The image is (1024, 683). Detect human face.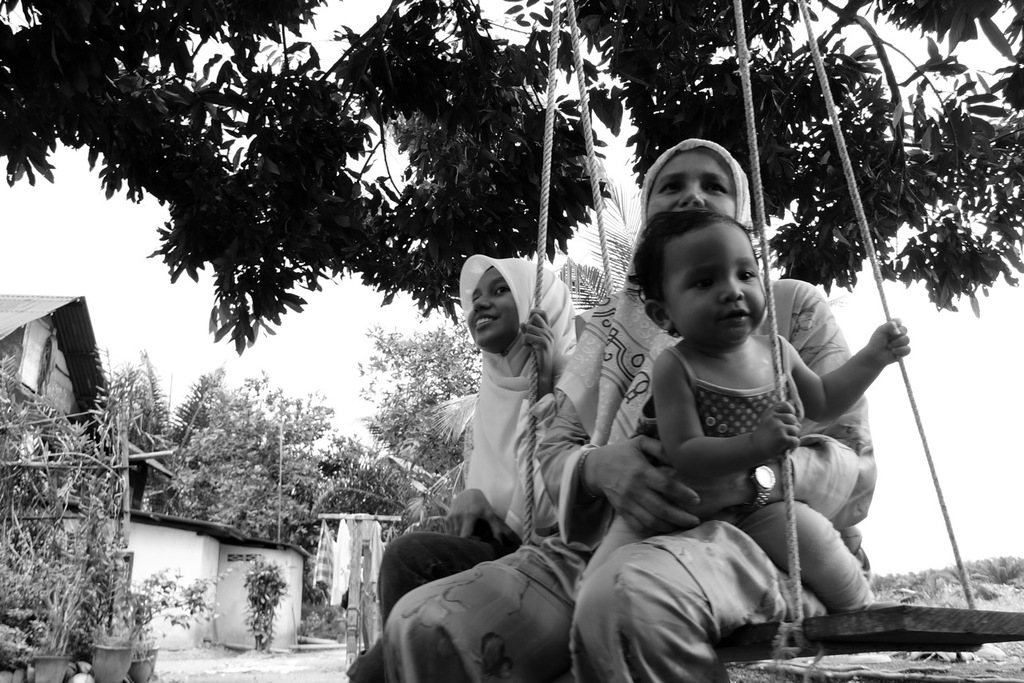
Detection: bbox=[647, 143, 738, 225].
